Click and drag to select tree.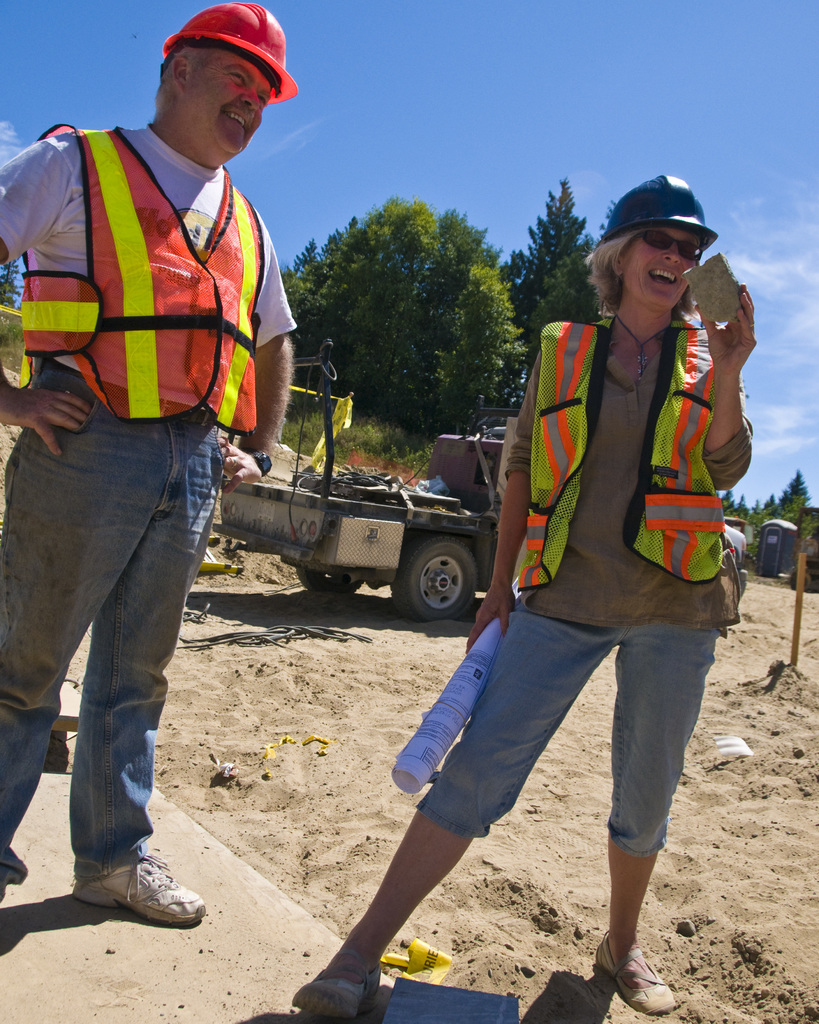
Selection: <bbox>278, 193, 552, 420</bbox>.
